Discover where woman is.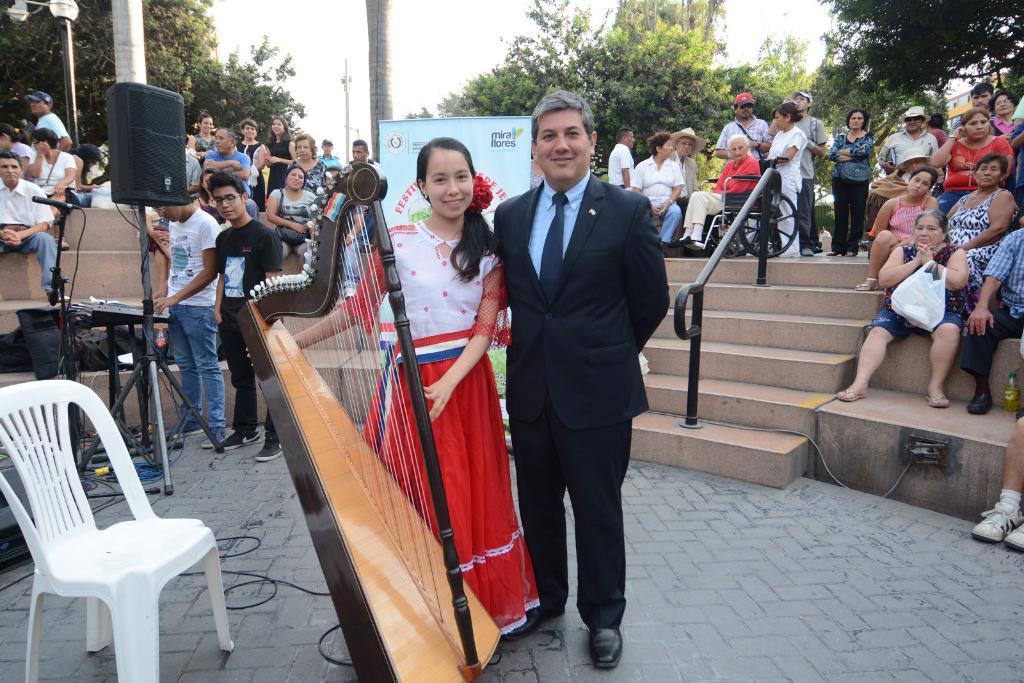
Discovered at [938, 152, 1018, 325].
